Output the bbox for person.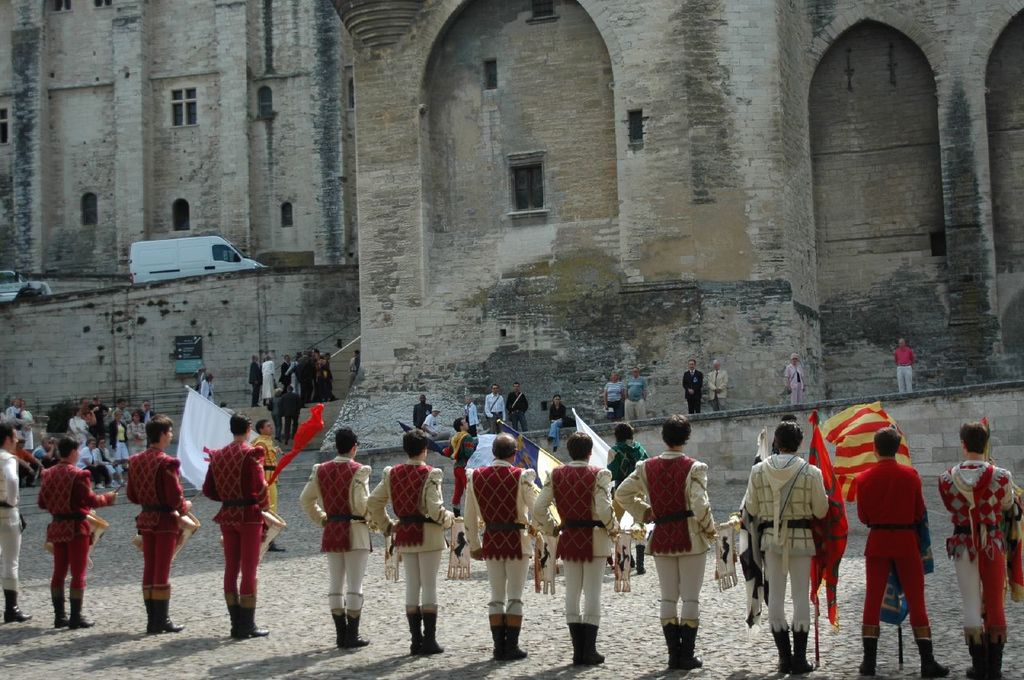
<region>894, 338, 914, 393</region>.
